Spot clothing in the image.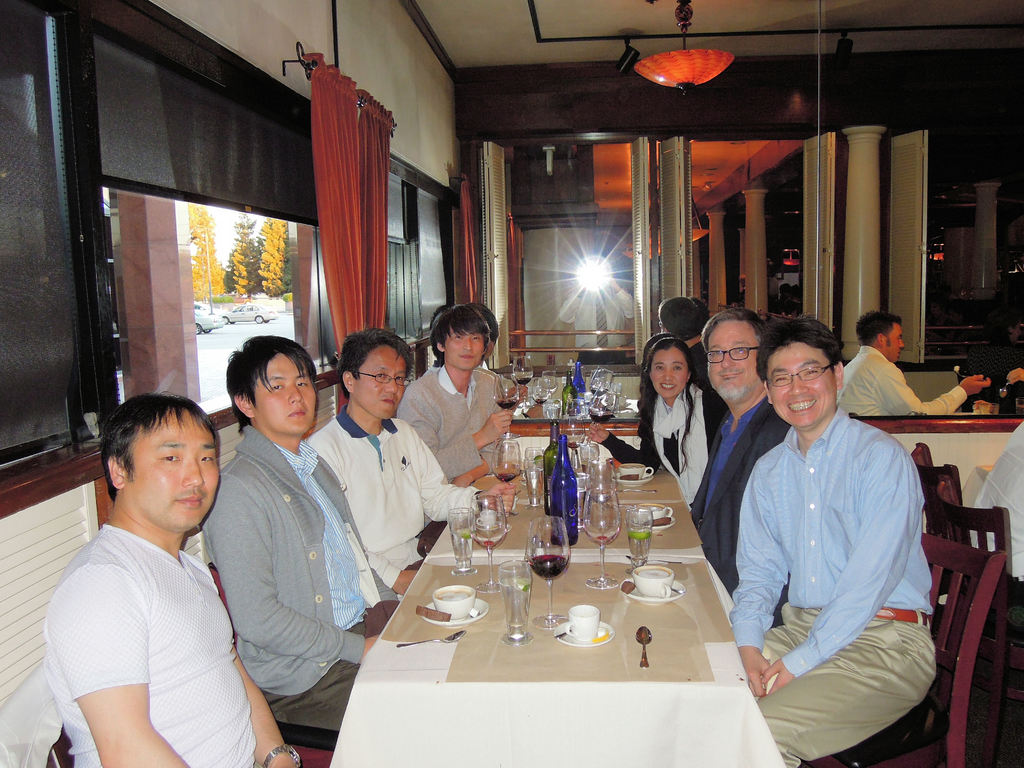
clothing found at left=44, top=521, right=266, bottom=767.
